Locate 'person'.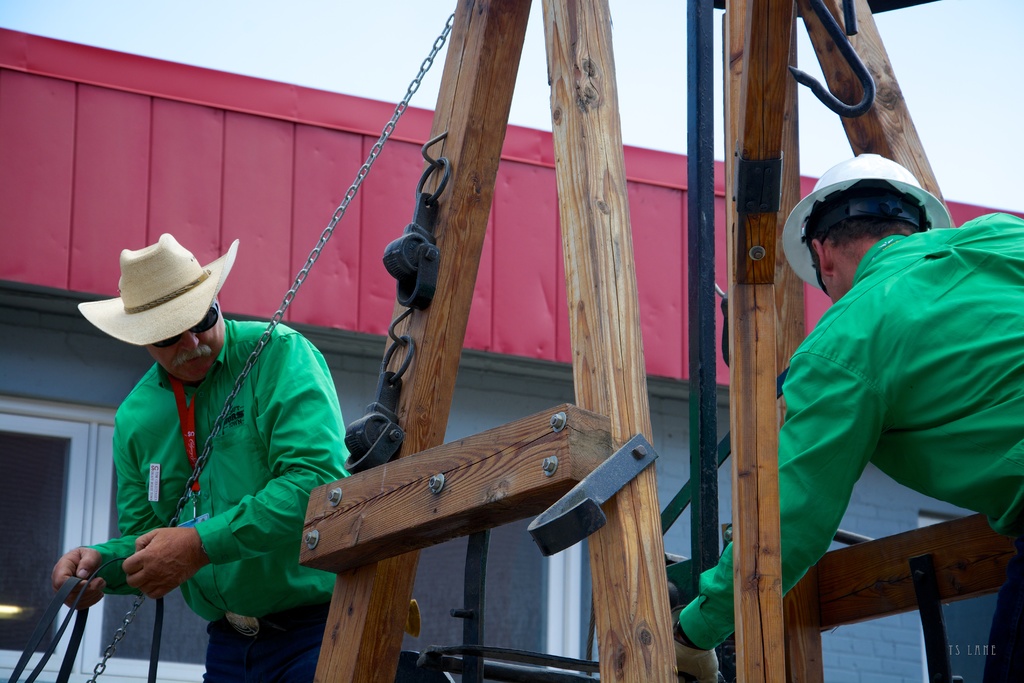
Bounding box: 50,233,347,682.
